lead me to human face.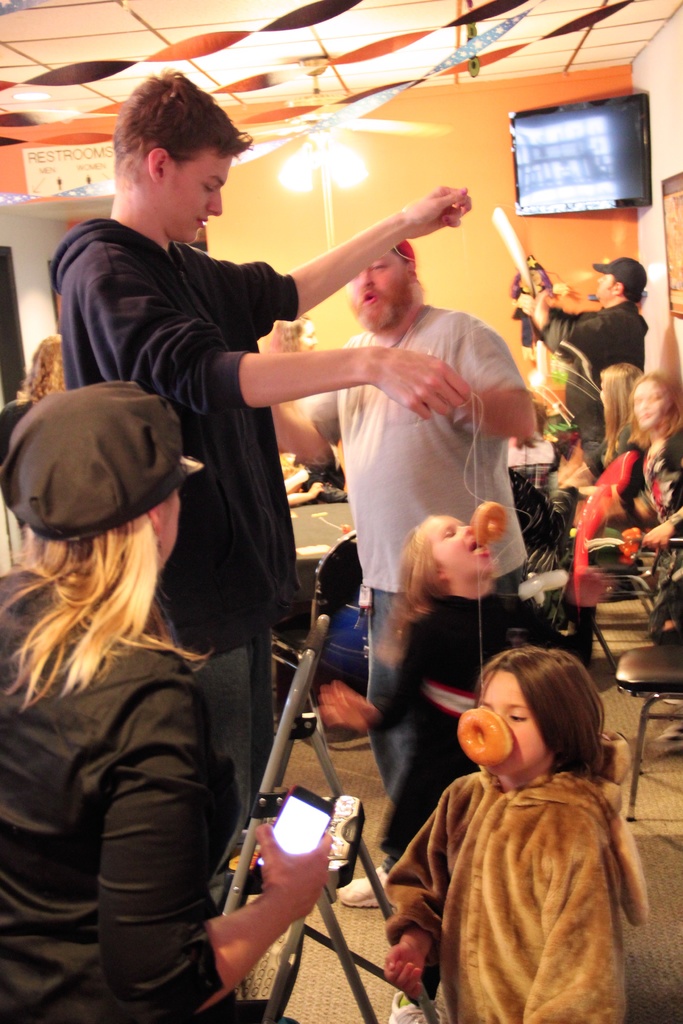
Lead to 470, 659, 549, 781.
